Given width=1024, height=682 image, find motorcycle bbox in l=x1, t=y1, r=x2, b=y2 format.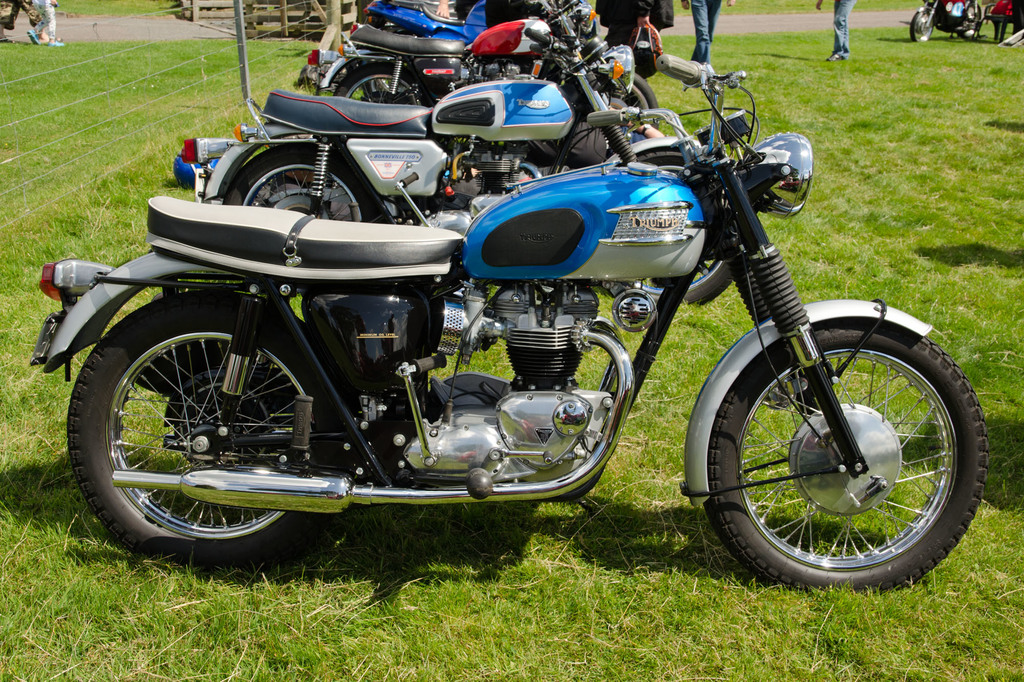
l=306, t=1, r=659, b=101.
